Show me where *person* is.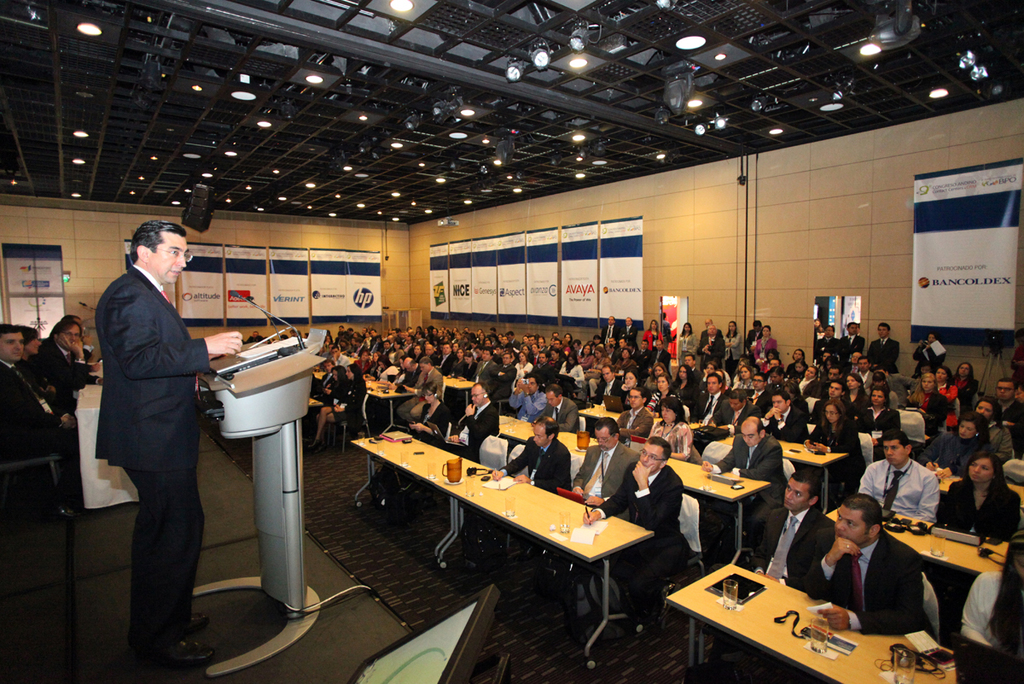
*person* is at crop(31, 314, 114, 418).
